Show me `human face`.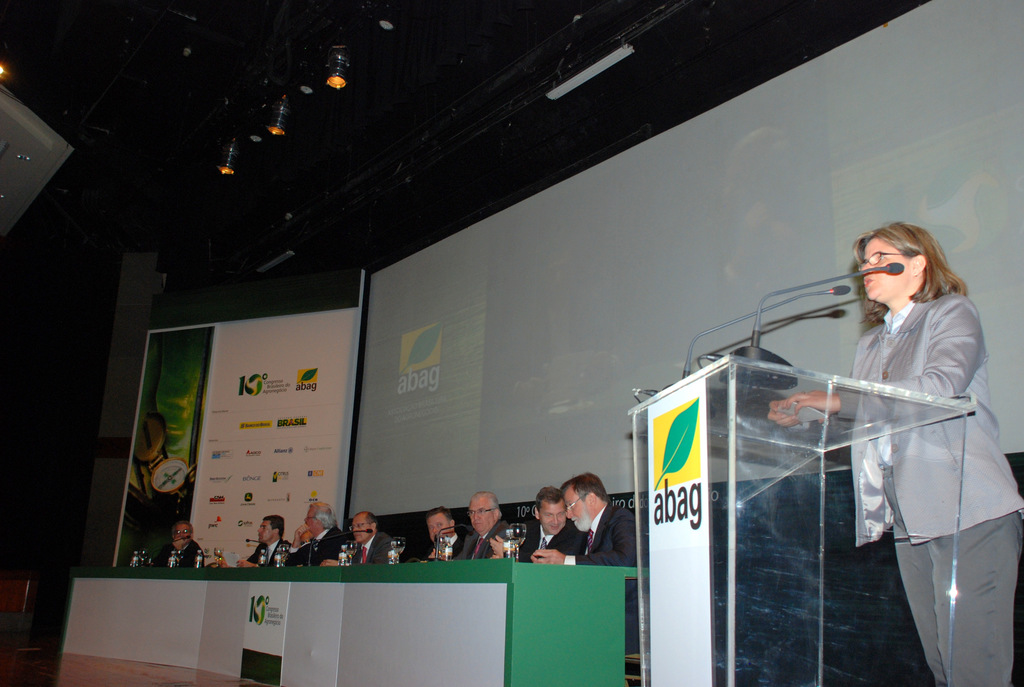
`human face` is here: left=429, top=514, right=452, bottom=543.
